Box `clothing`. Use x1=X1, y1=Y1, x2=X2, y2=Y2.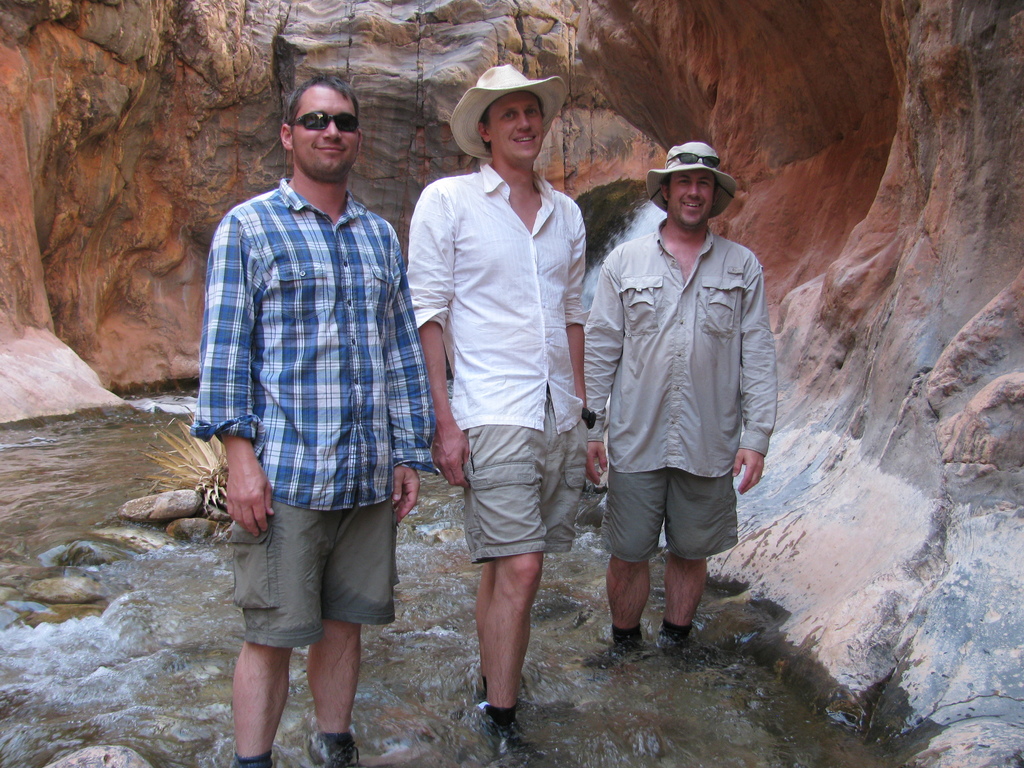
x1=182, y1=170, x2=442, y2=643.
